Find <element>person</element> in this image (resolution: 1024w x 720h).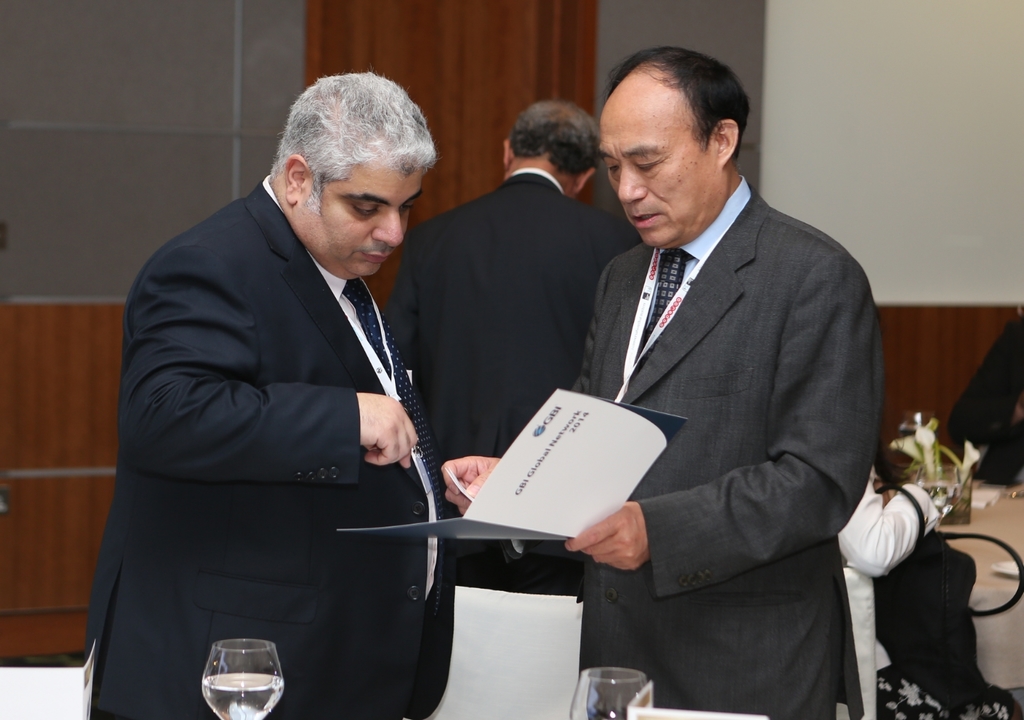
[438,46,885,719].
